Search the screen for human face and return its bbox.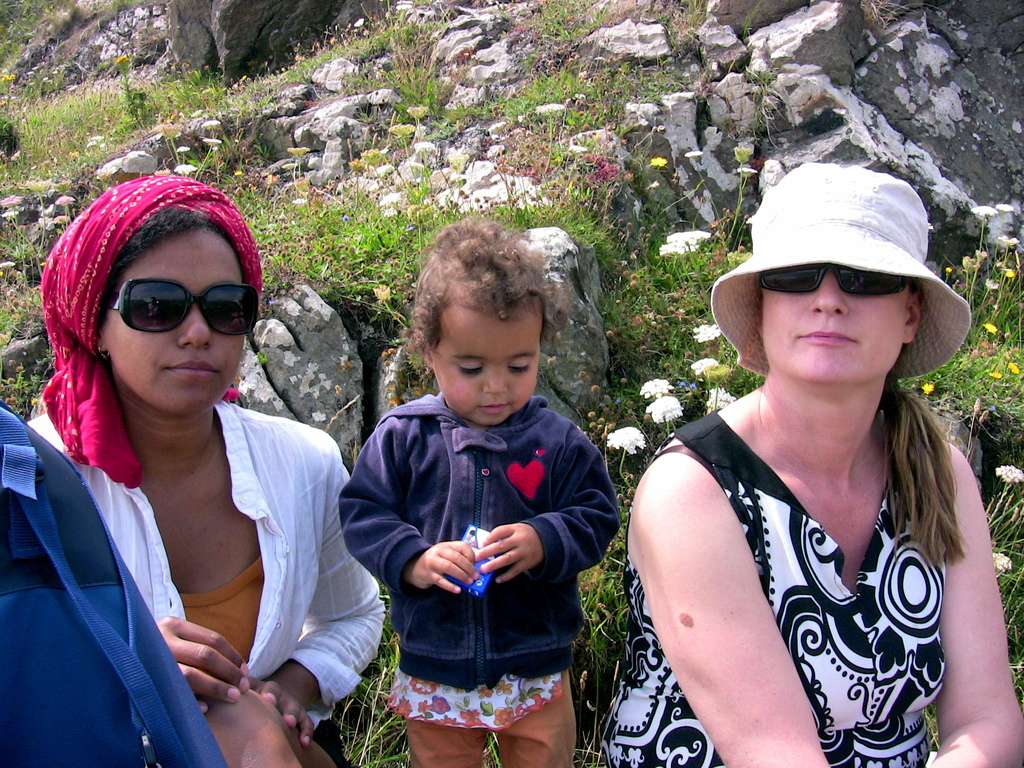
Found: 426,281,545,426.
